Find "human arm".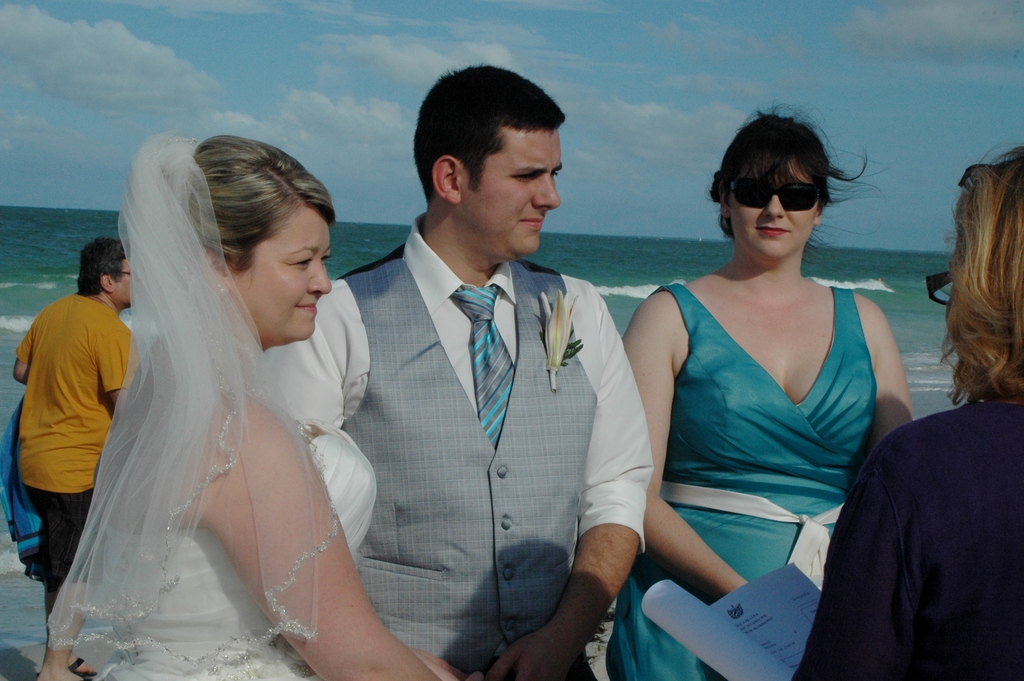
179:401:455:680.
